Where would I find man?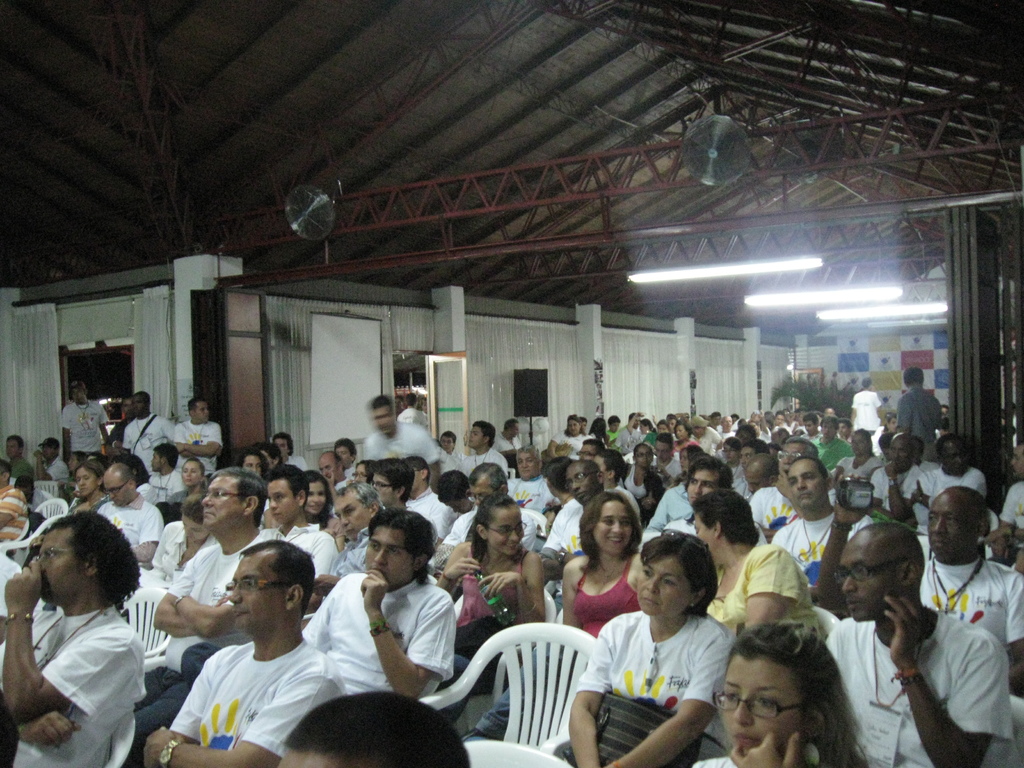
At [162, 447, 209, 510].
